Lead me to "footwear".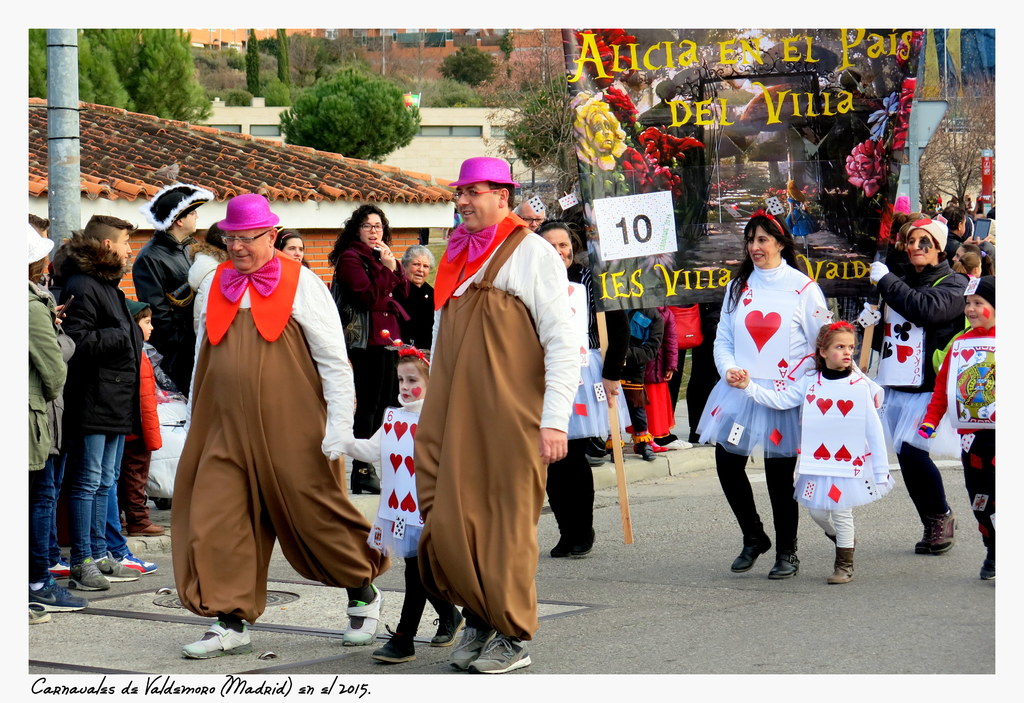
Lead to (left=572, top=526, right=595, bottom=556).
